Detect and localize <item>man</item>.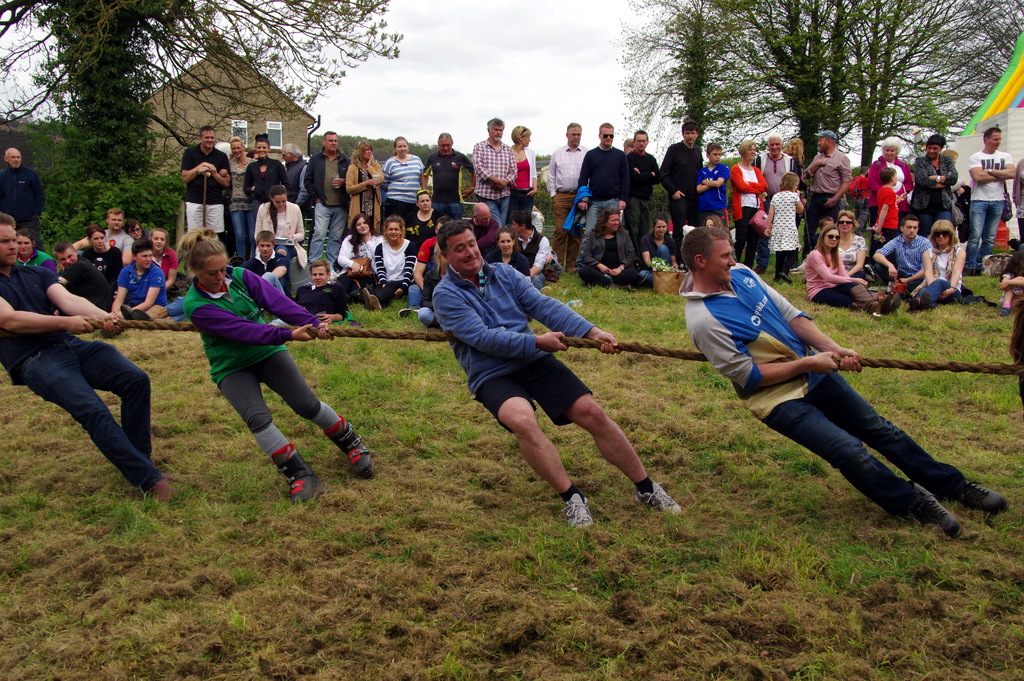
Localized at (left=543, top=122, right=590, bottom=273).
